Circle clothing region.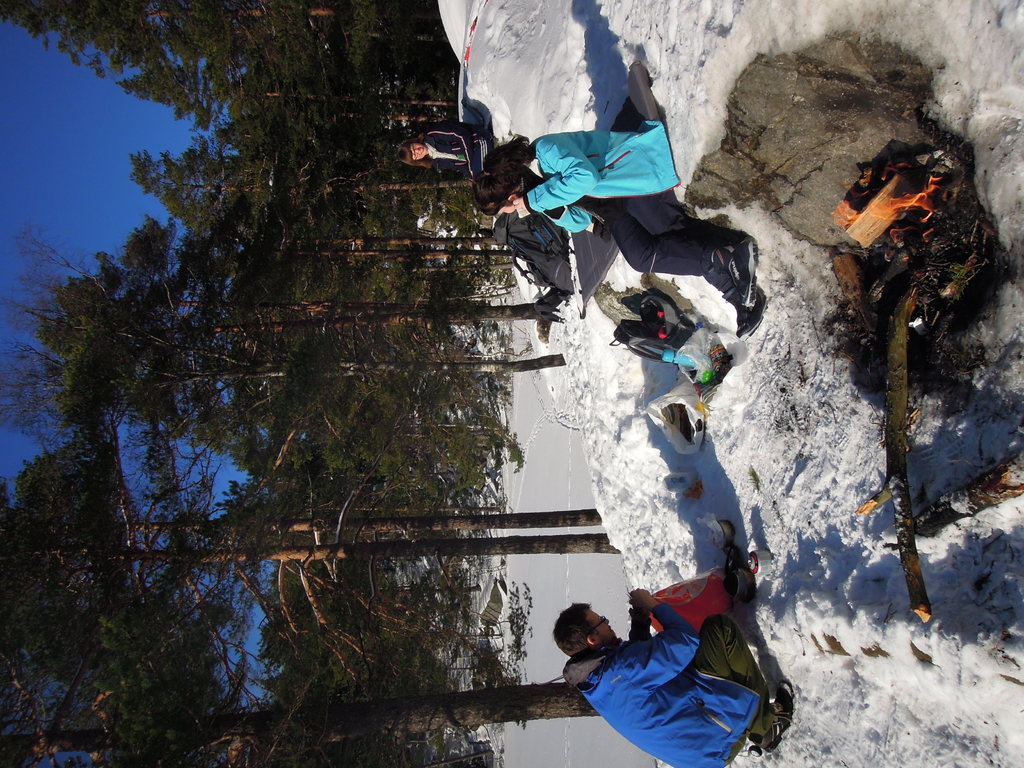
Region: x1=418 y1=119 x2=492 y2=182.
